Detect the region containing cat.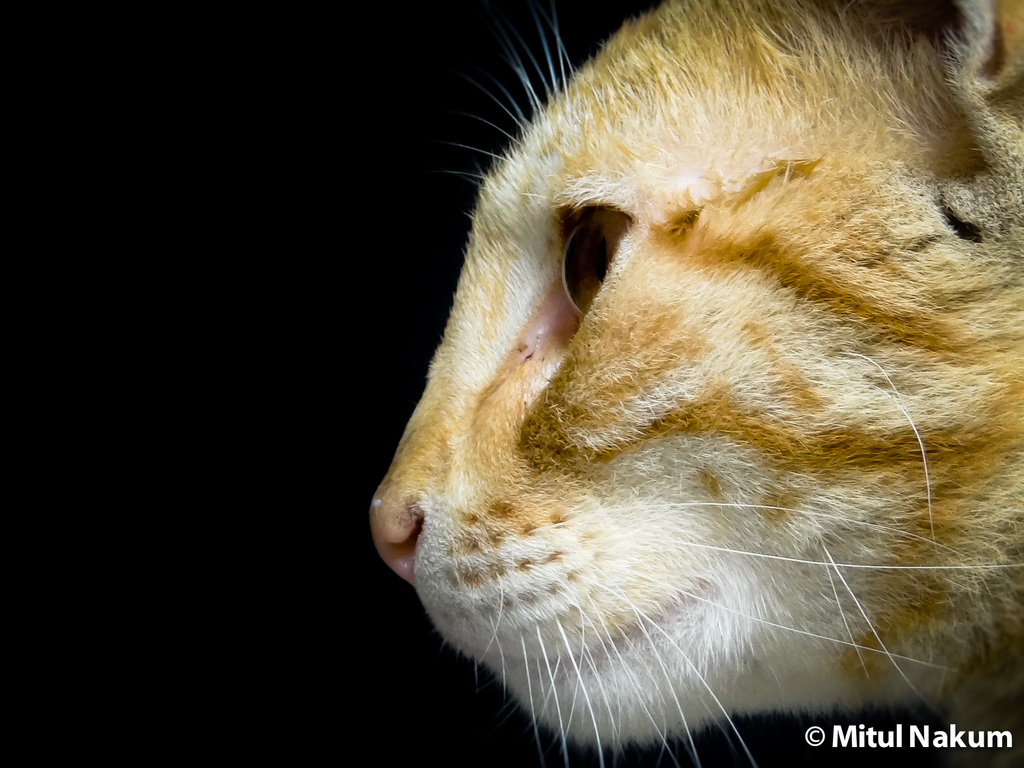
{"x1": 370, "y1": 0, "x2": 1023, "y2": 767}.
